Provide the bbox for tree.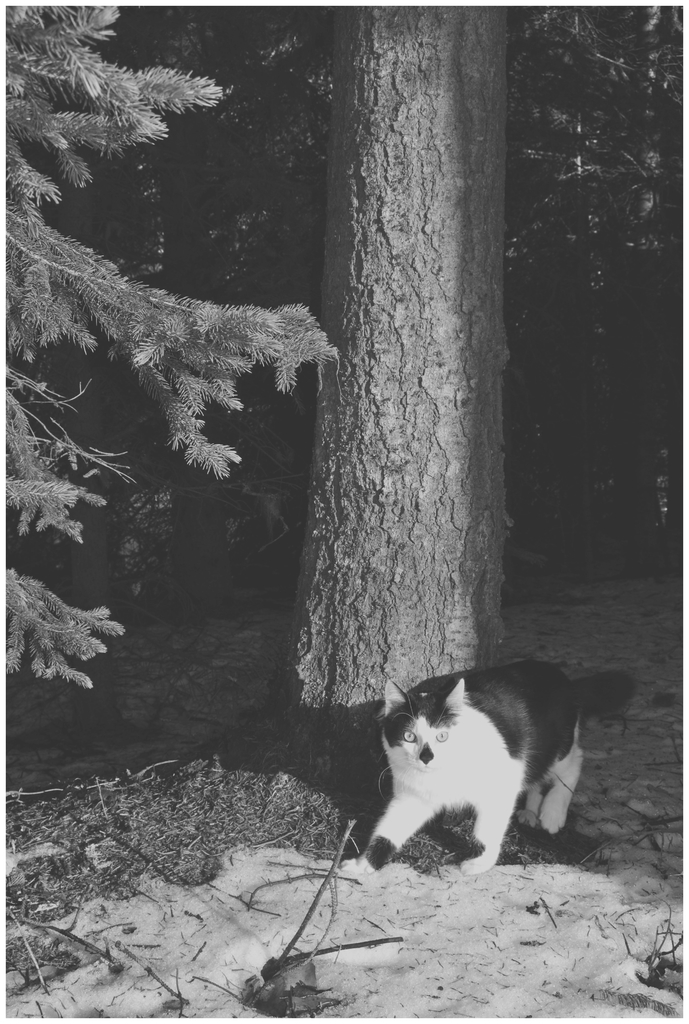
[x1=278, y1=11, x2=514, y2=713].
